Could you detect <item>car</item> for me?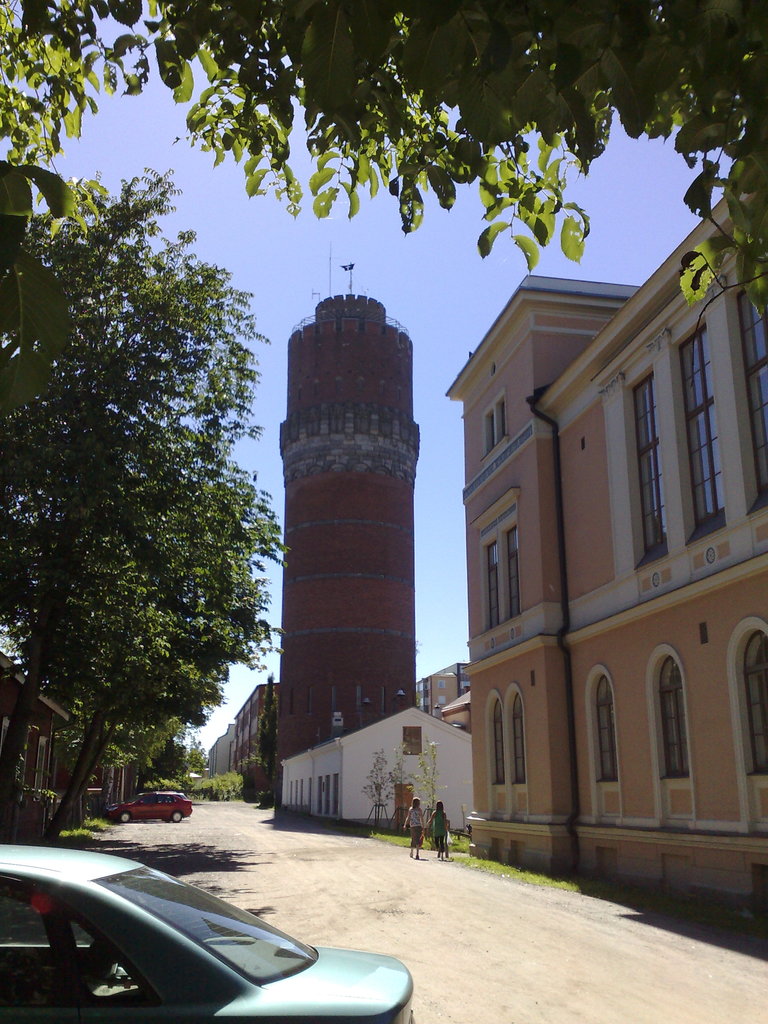
Detection result: 112:791:191:819.
